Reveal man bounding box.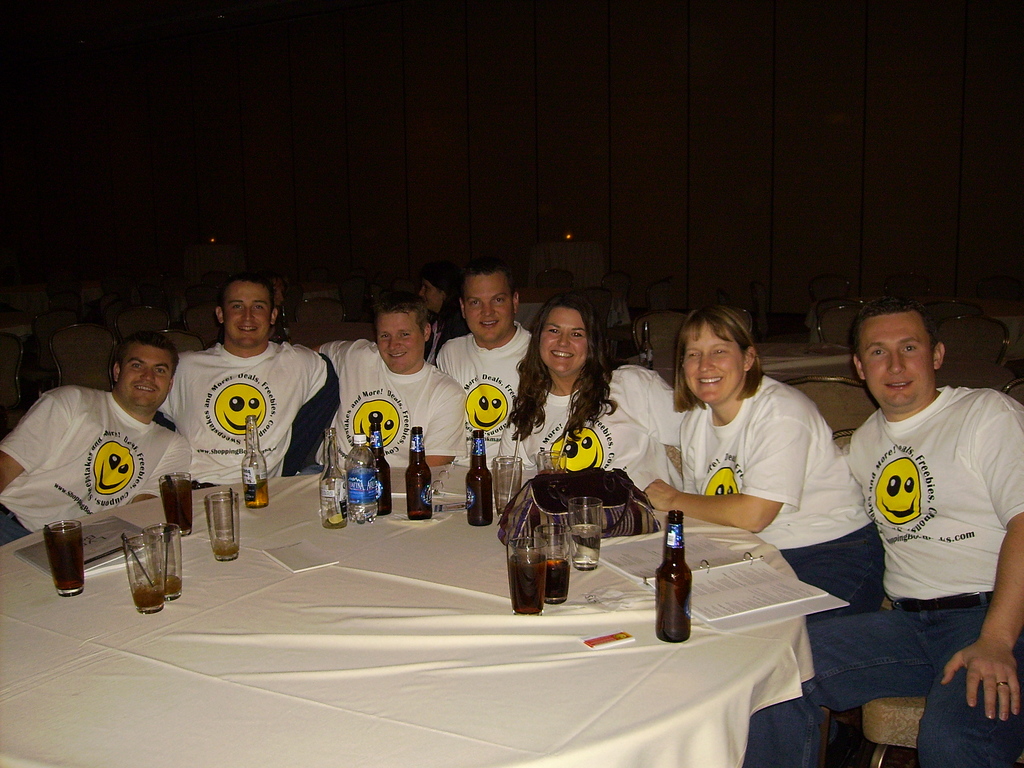
Revealed: pyautogui.locateOnScreen(156, 270, 333, 482).
